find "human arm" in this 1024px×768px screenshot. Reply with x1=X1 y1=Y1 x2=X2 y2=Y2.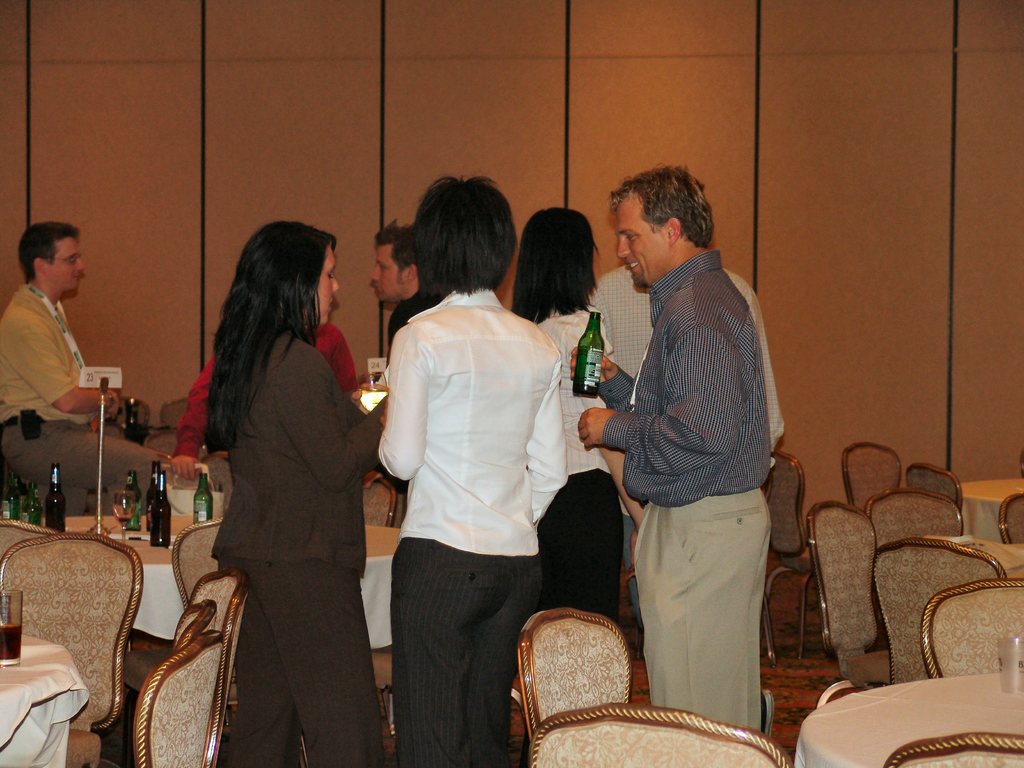
x1=287 y1=346 x2=388 y2=496.
